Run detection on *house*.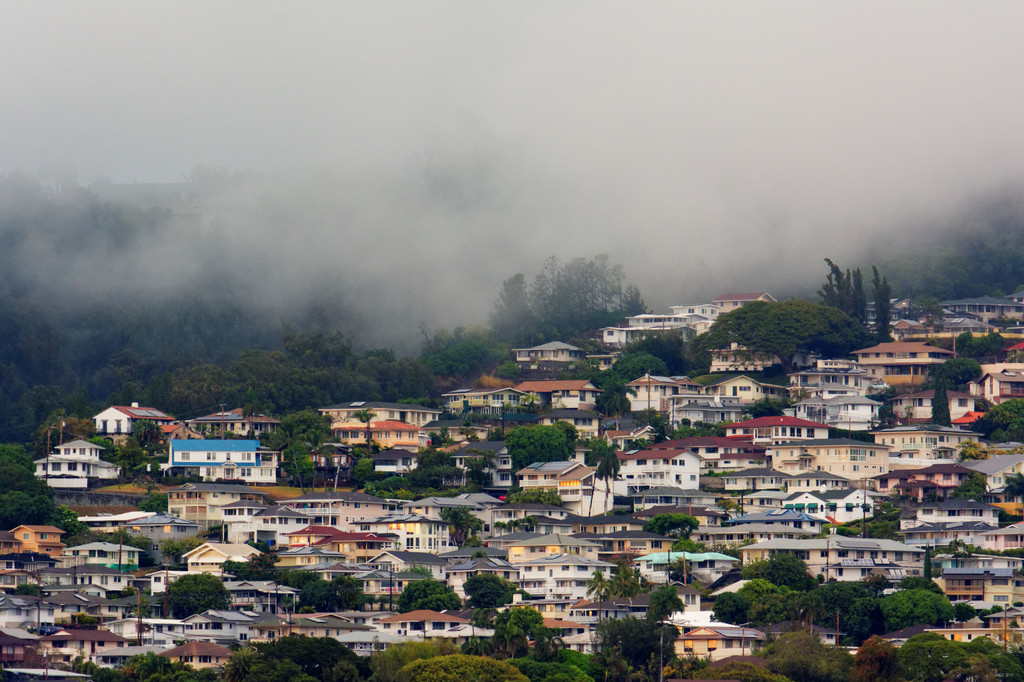
Result: bbox=(683, 628, 762, 662).
